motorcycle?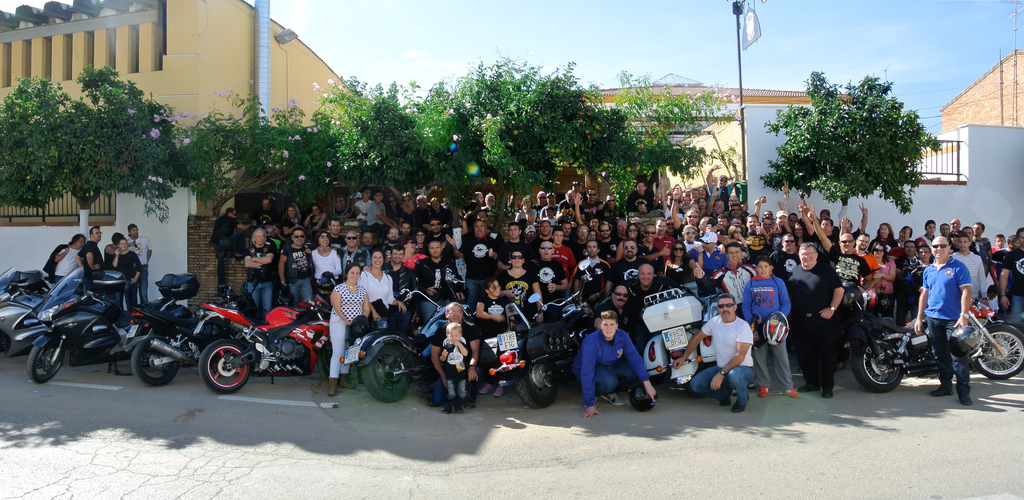
detection(29, 269, 167, 383)
